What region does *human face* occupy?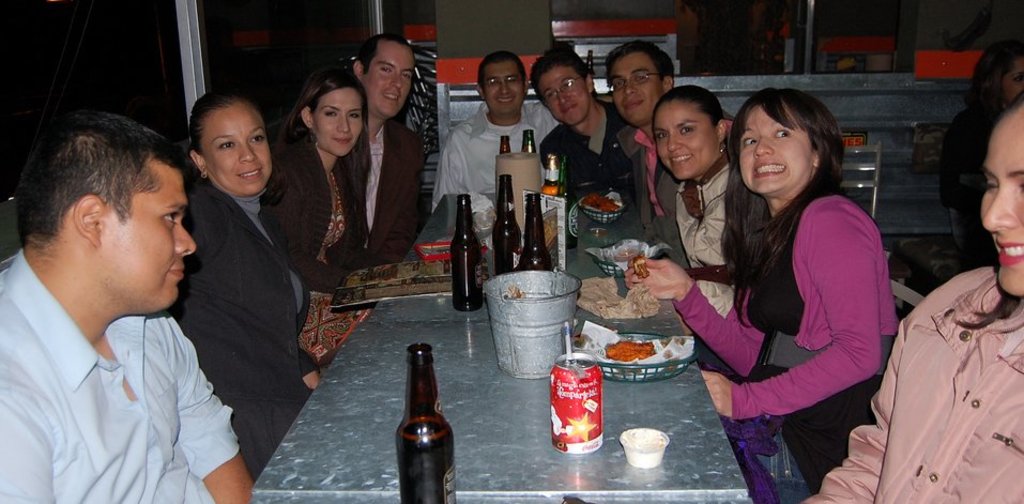
locate(204, 108, 273, 192).
